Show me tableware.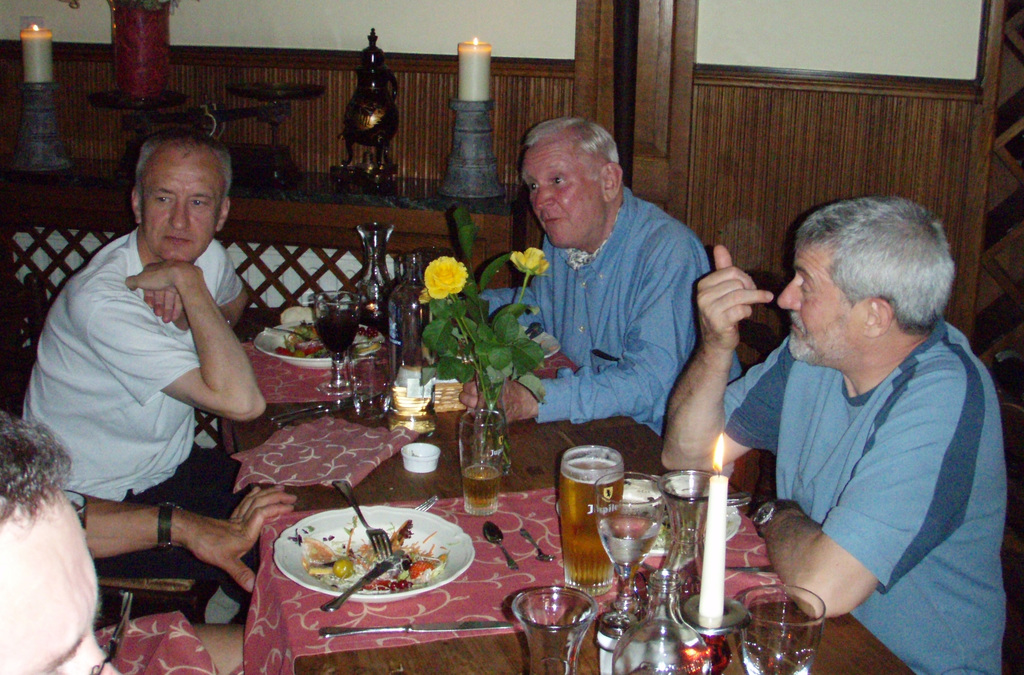
tableware is here: (x1=312, y1=288, x2=362, y2=396).
